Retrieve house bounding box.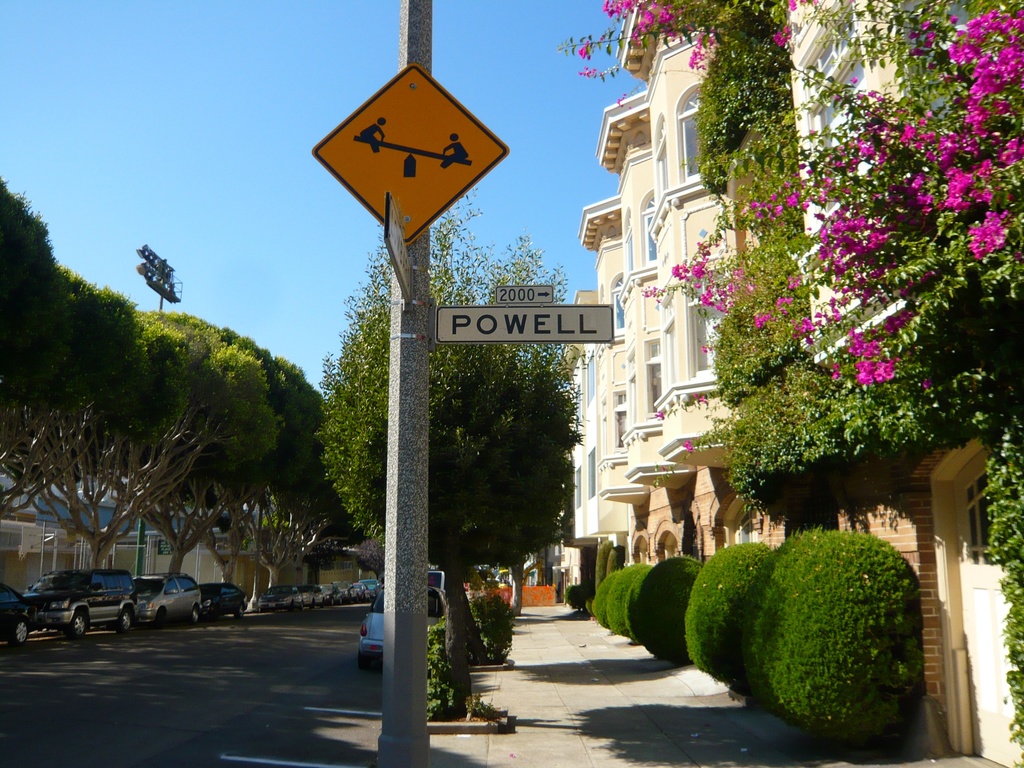
Bounding box: region(573, 1, 1023, 762).
